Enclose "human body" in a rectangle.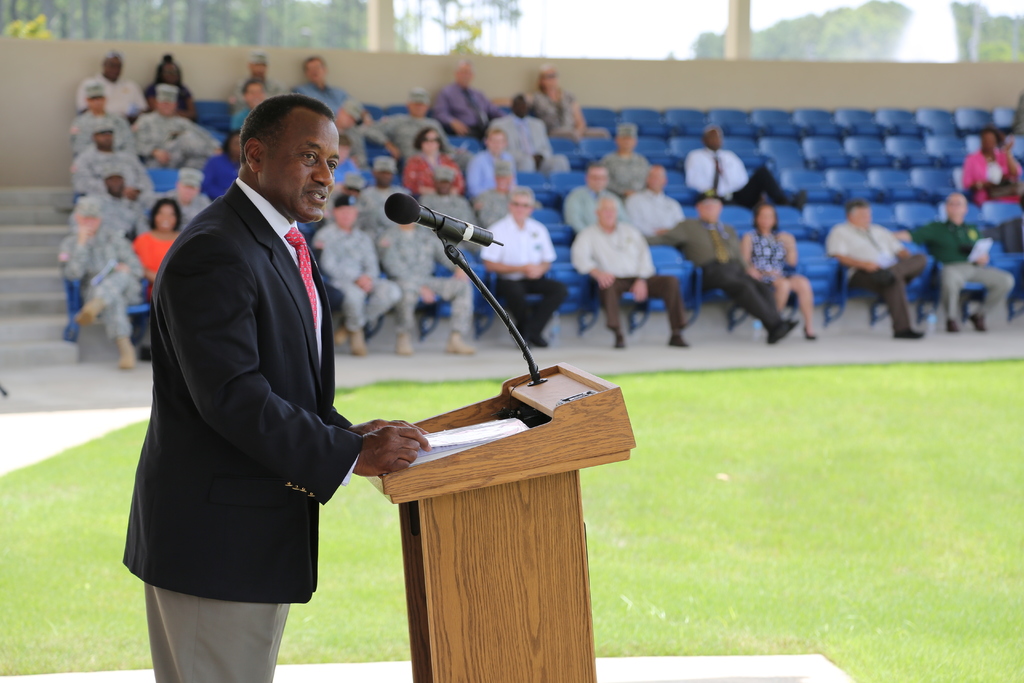
bbox(149, 163, 209, 220).
